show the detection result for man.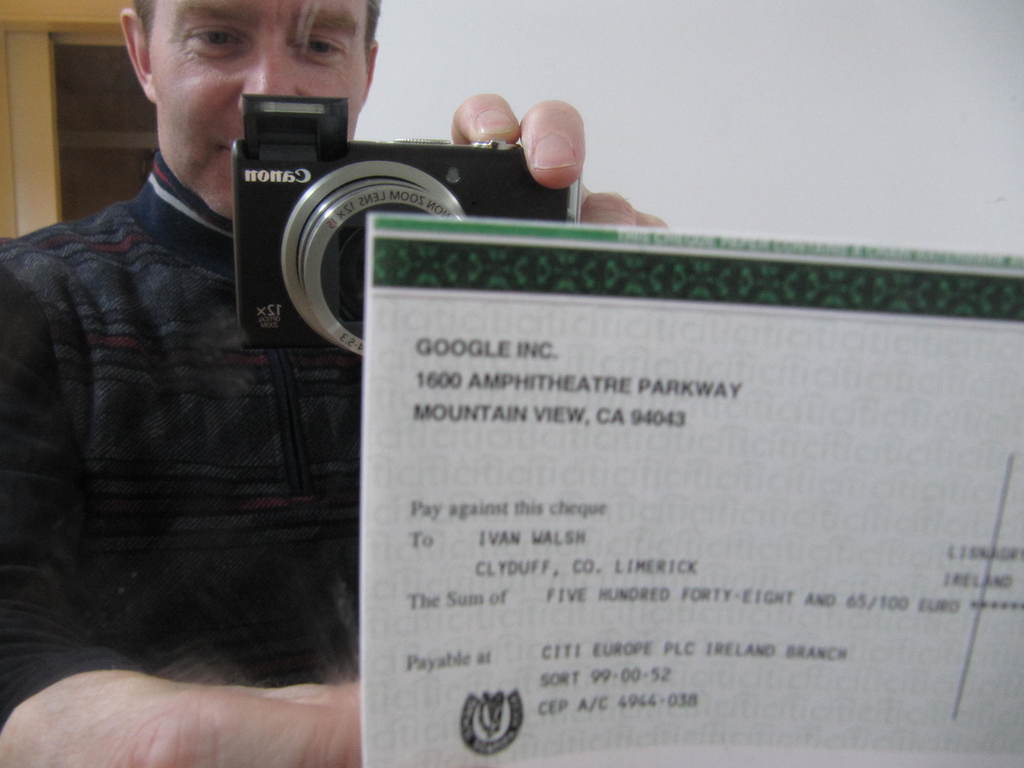
x1=0, y1=0, x2=632, y2=708.
